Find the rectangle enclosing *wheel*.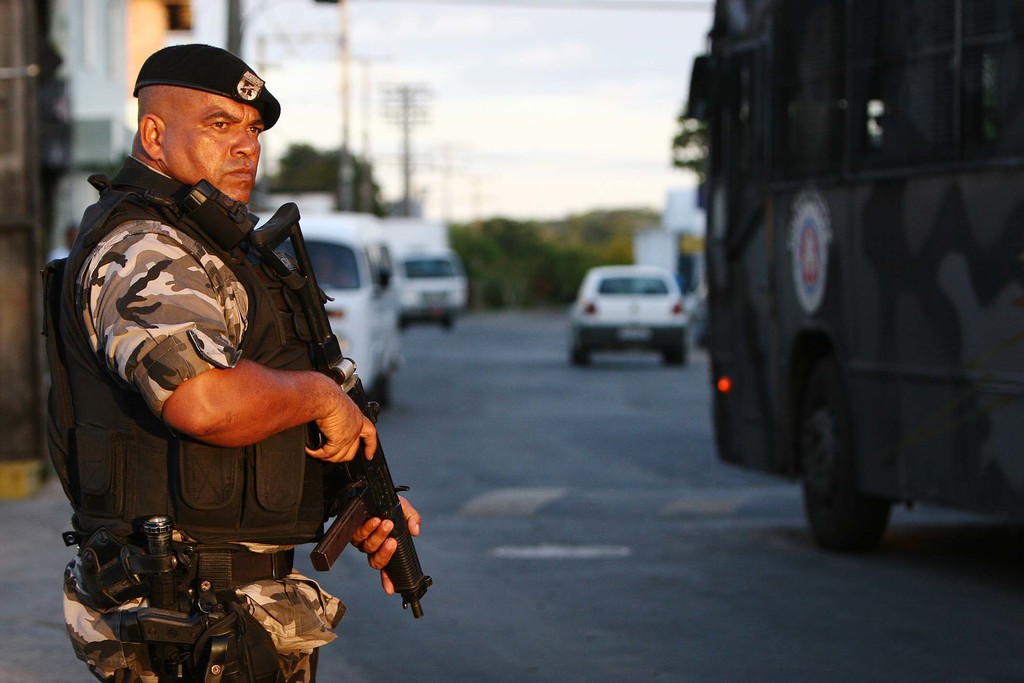
bbox(373, 373, 394, 408).
